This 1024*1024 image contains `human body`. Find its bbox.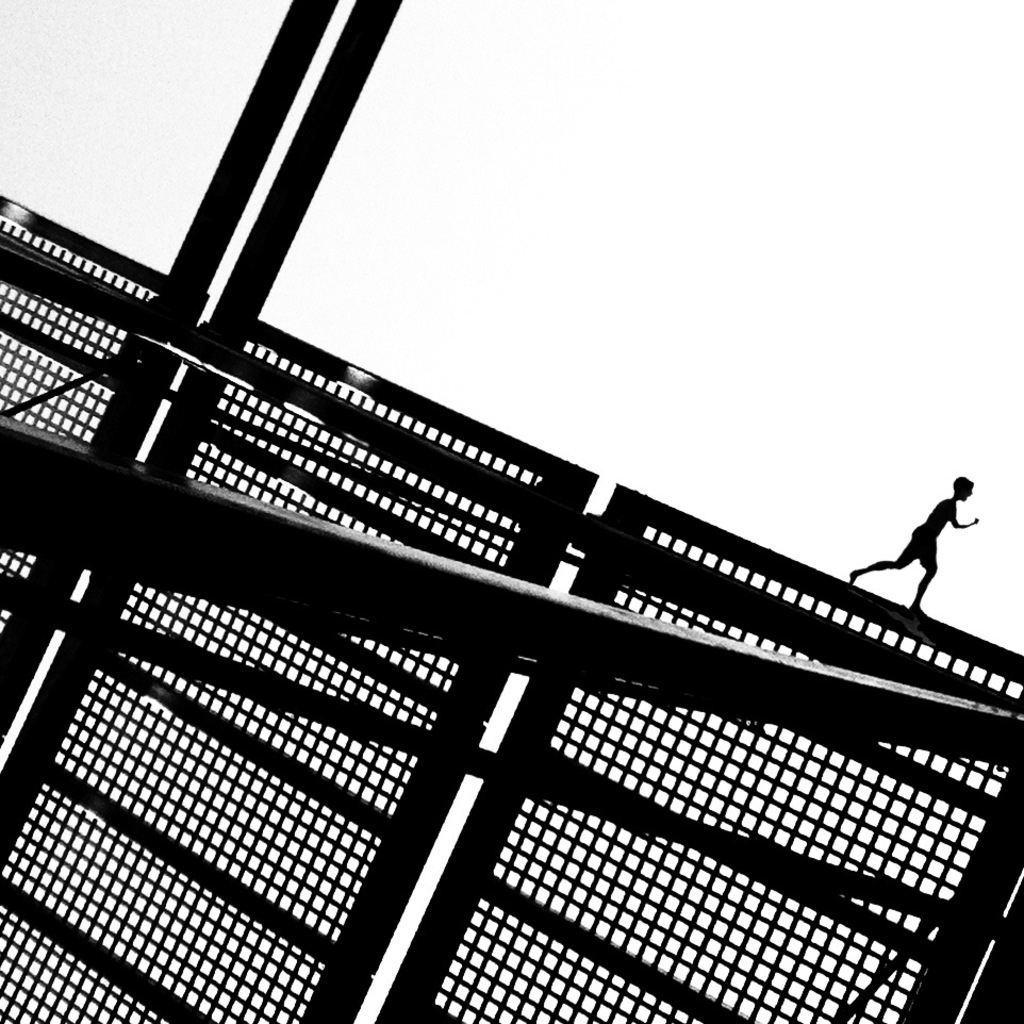
[x1=848, y1=478, x2=977, y2=613].
